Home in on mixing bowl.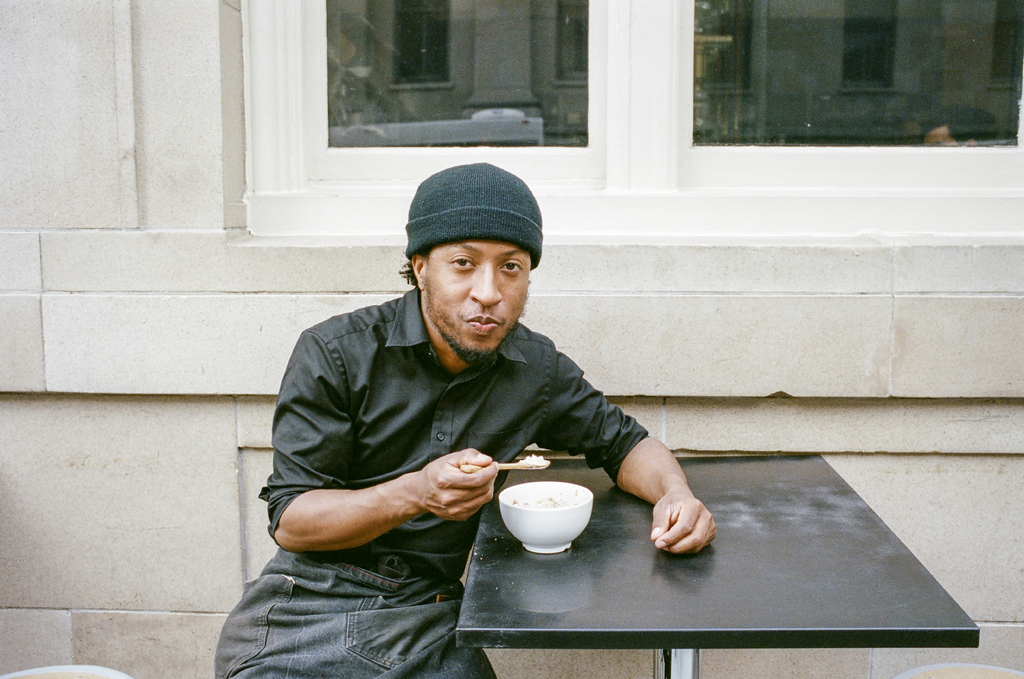
Homed in at <region>495, 486, 600, 553</region>.
